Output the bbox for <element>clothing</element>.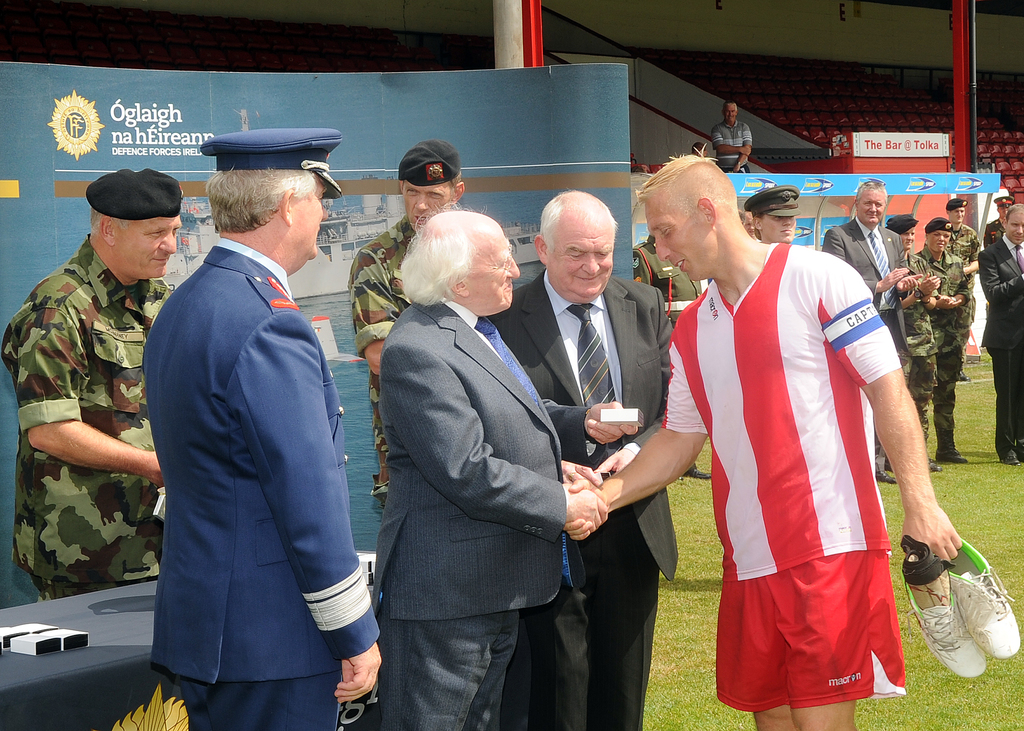
pyautogui.locateOnScreen(0, 229, 179, 604).
